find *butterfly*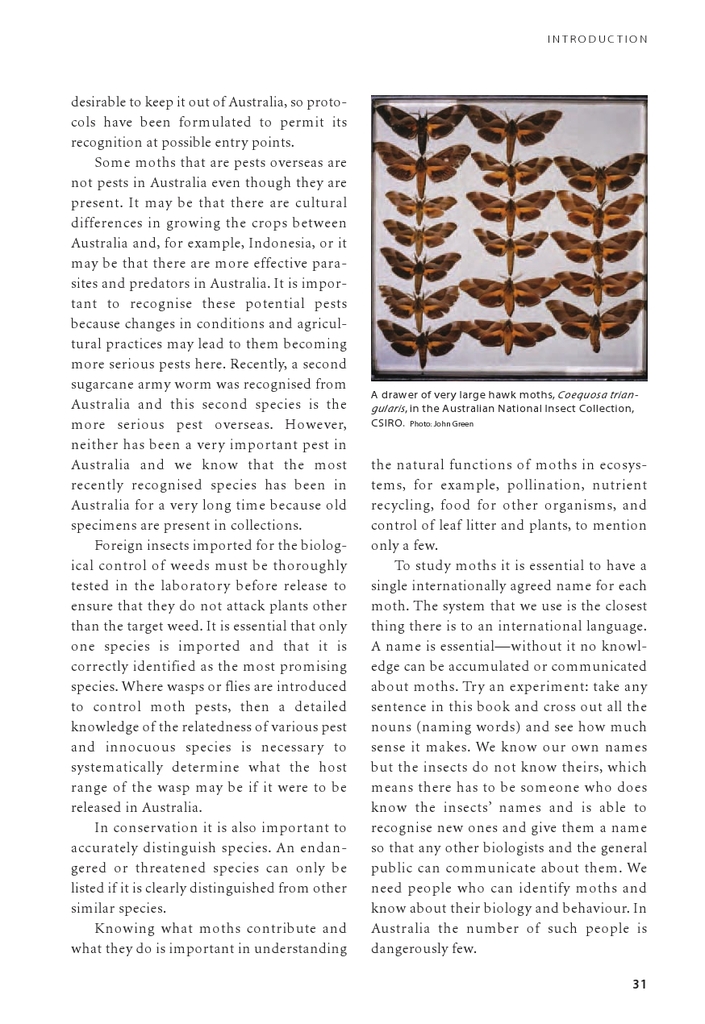
region(376, 285, 461, 336)
